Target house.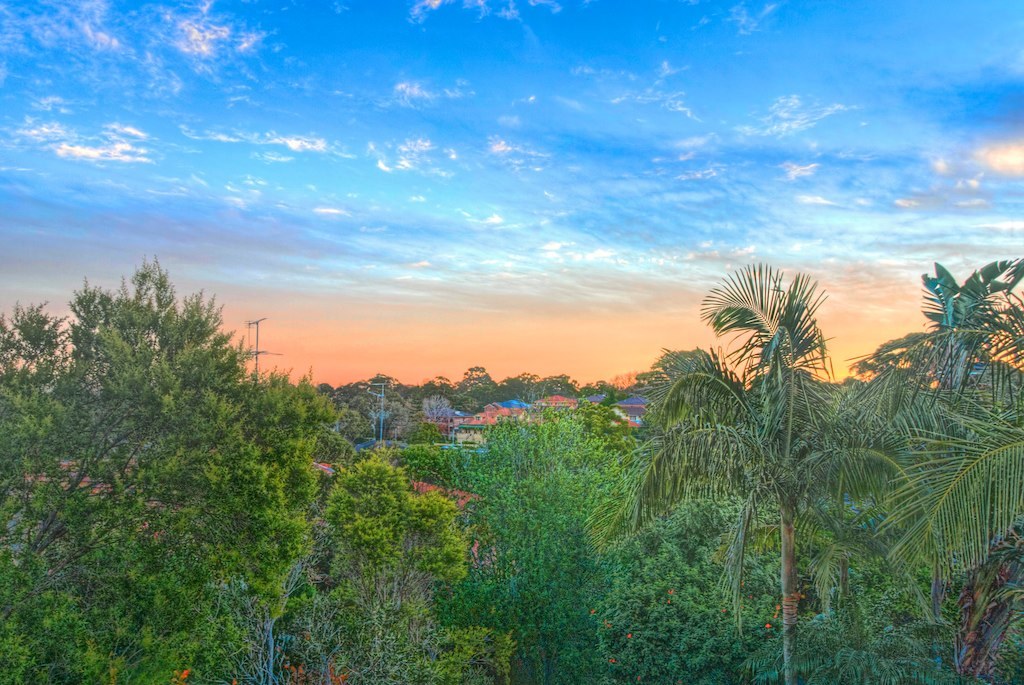
Target region: BBox(360, 433, 416, 465).
